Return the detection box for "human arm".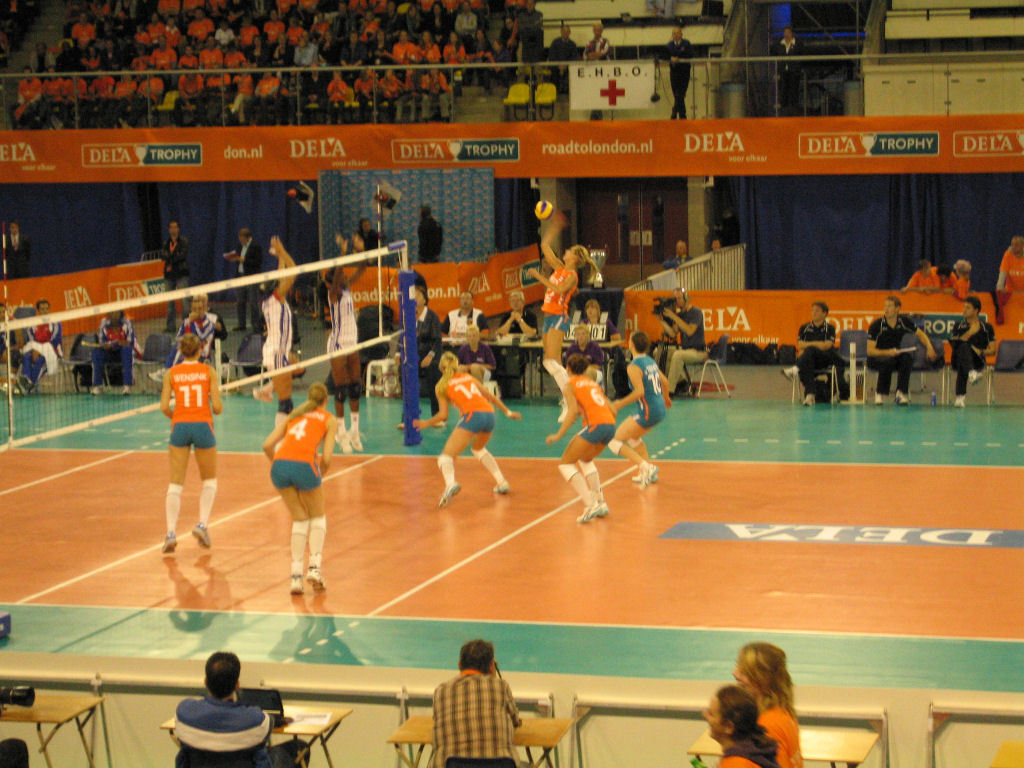
pyautogui.locateOnScreen(979, 322, 999, 360).
